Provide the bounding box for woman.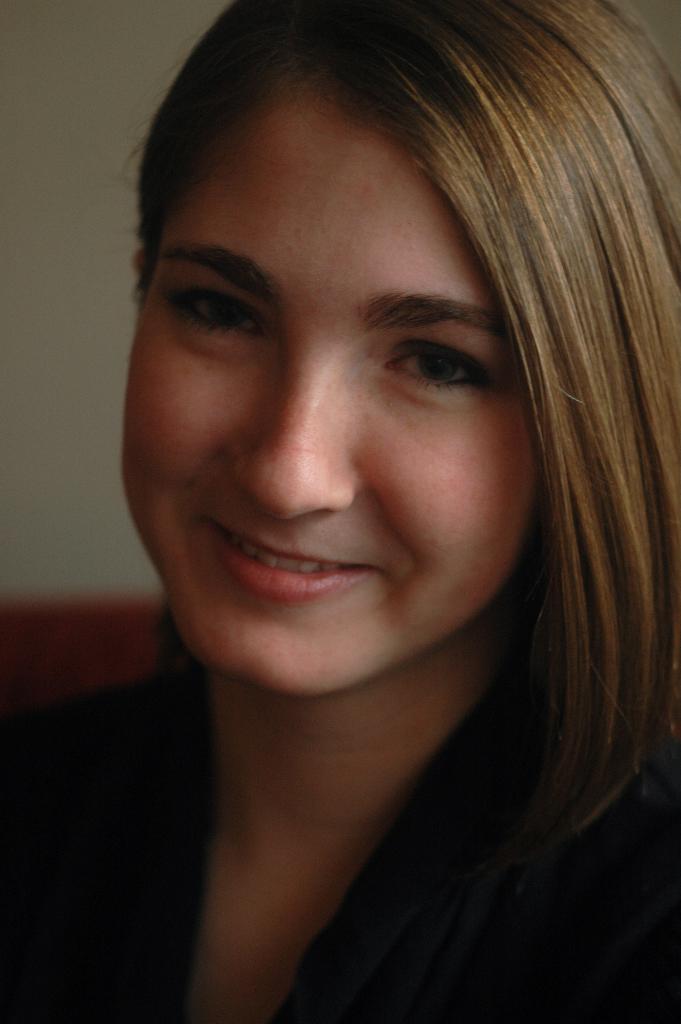
35 0 680 1000.
